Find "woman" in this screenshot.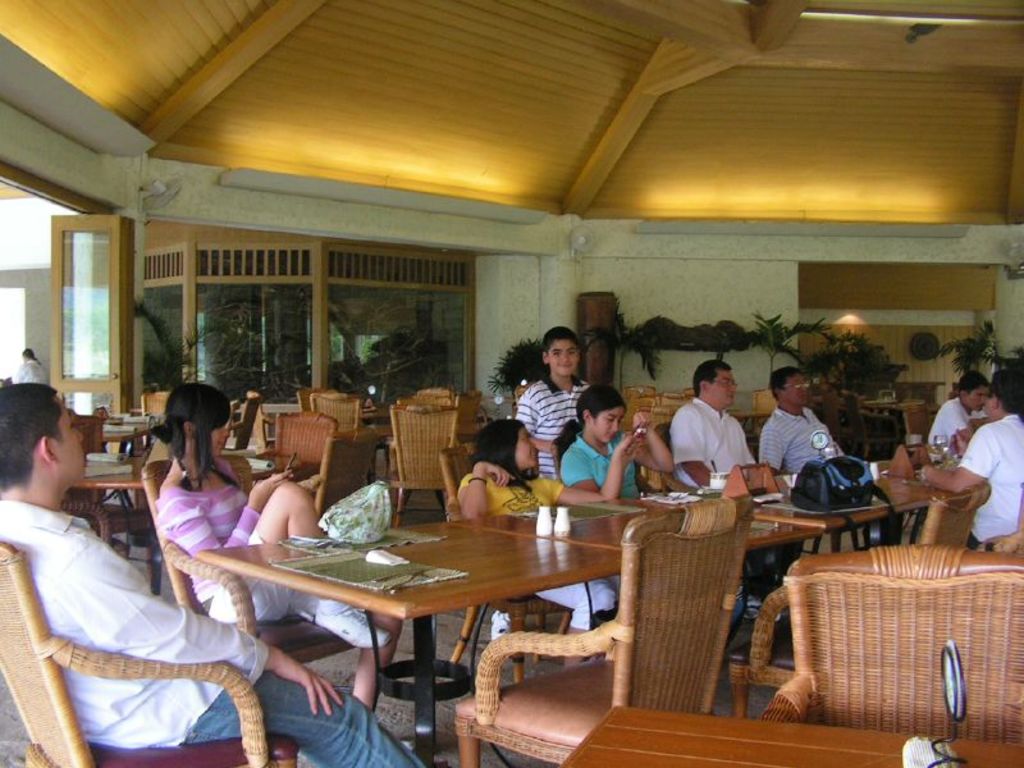
The bounding box for "woman" is (x1=12, y1=347, x2=49, y2=383).
